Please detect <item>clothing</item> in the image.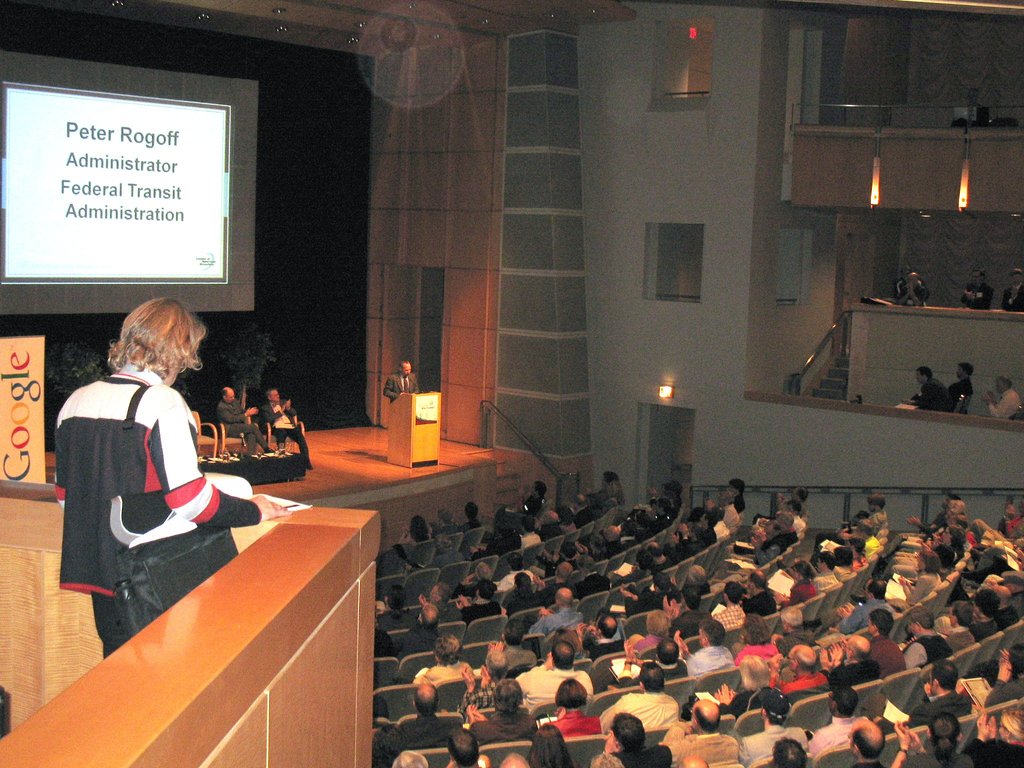
locate(724, 687, 793, 732).
